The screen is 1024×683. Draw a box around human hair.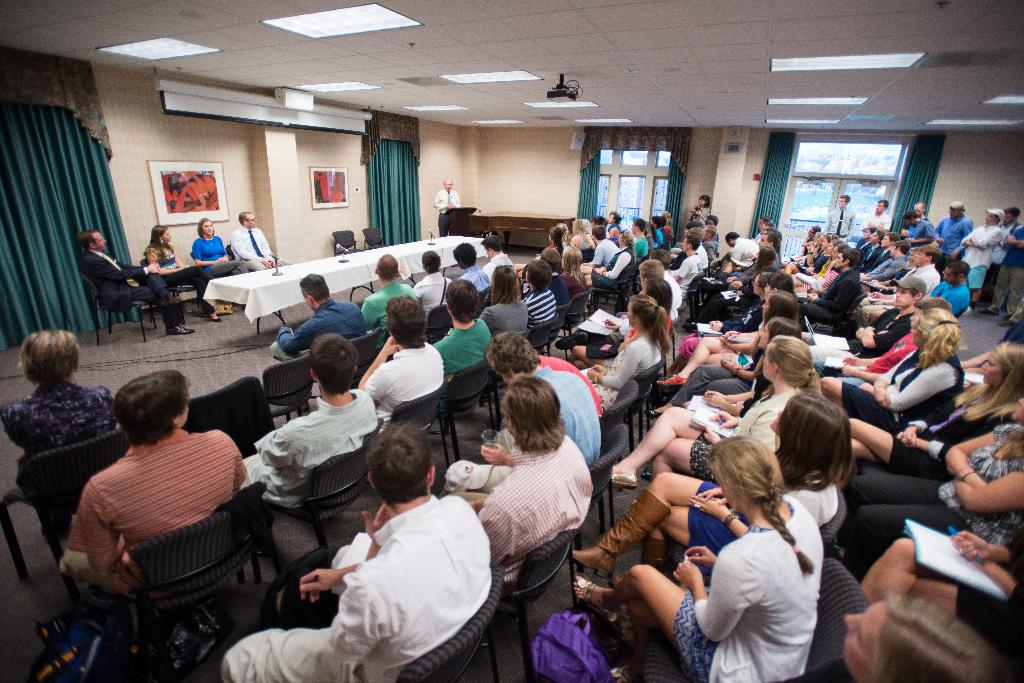
x1=143, y1=222, x2=172, y2=261.
